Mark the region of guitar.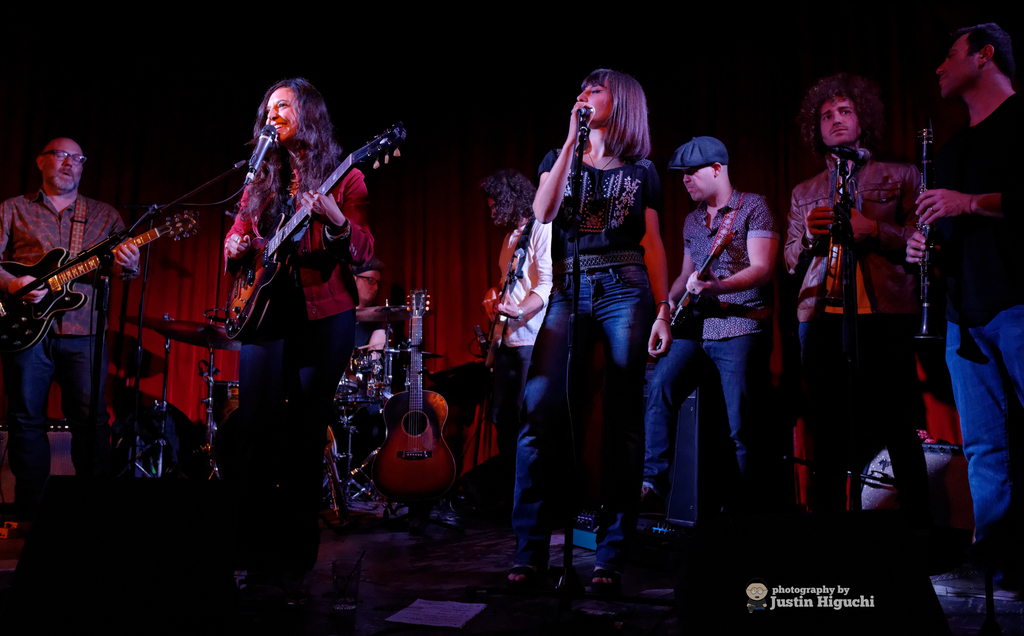
Region: [668,232,743,335].
